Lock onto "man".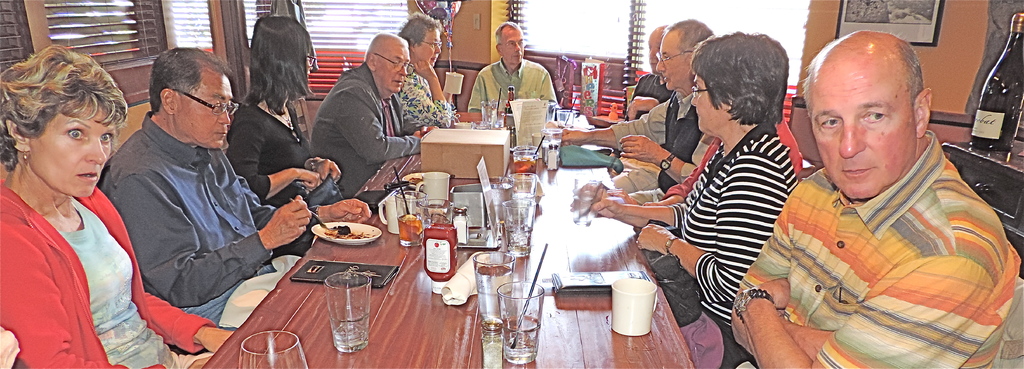
Locked: Rect(622, 27, 673, 118).
